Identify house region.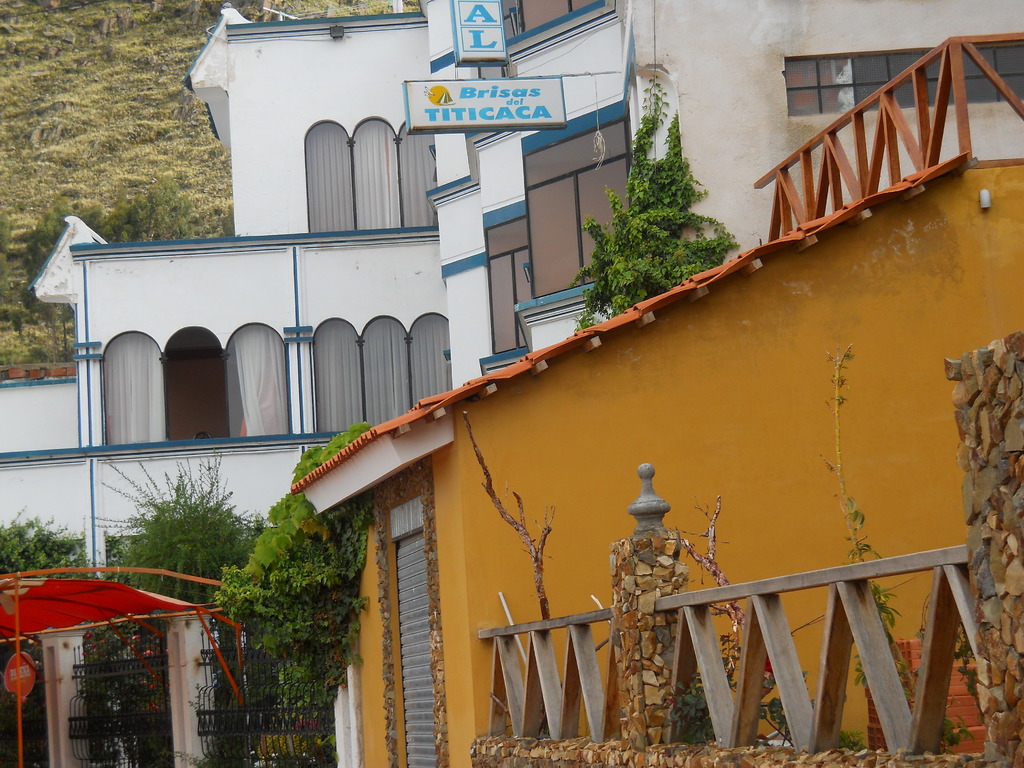
Region: crop(59, 205, 465, 736).
